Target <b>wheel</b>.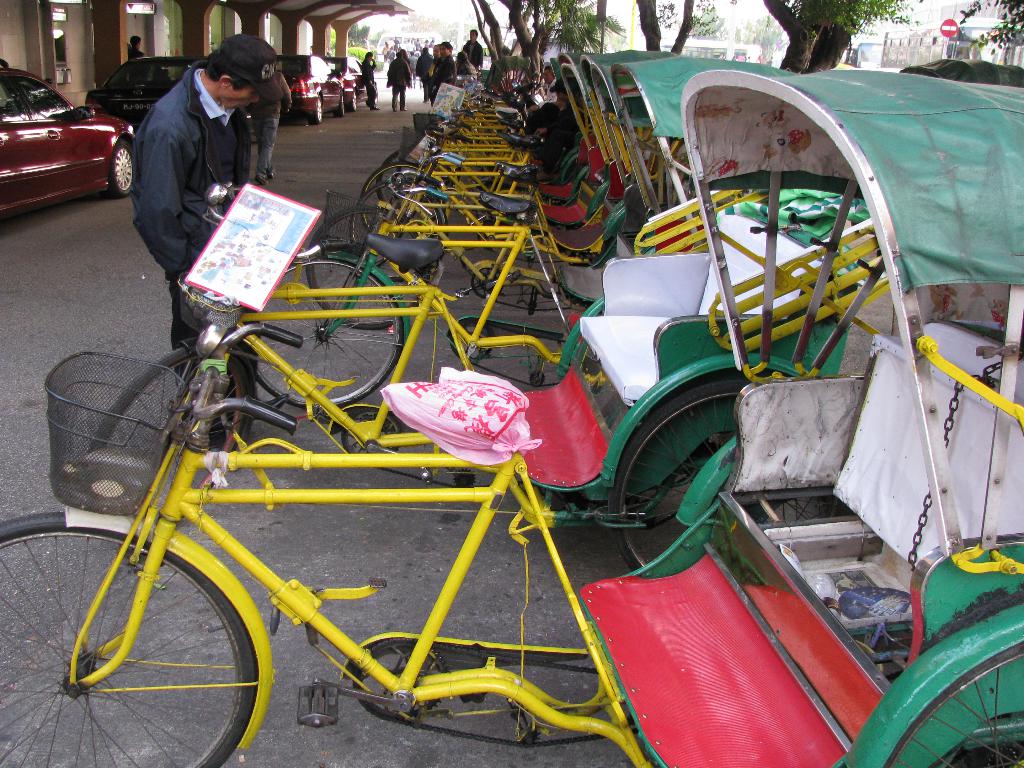
Target region: 356,181,445,280.
